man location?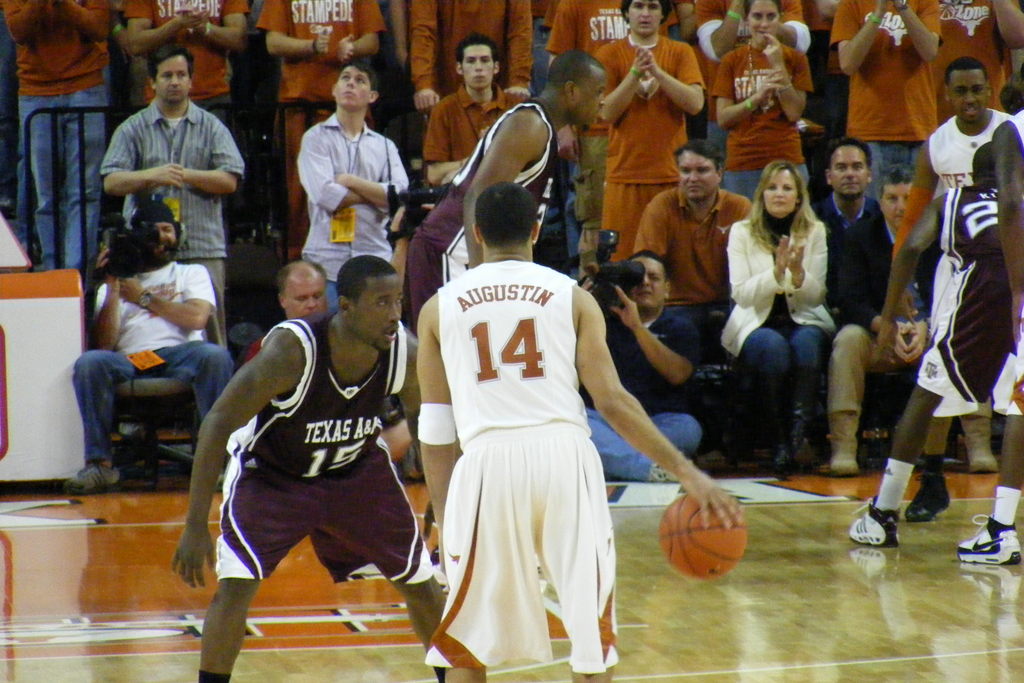
[left=694, top=0, right=813, bottom=54]
